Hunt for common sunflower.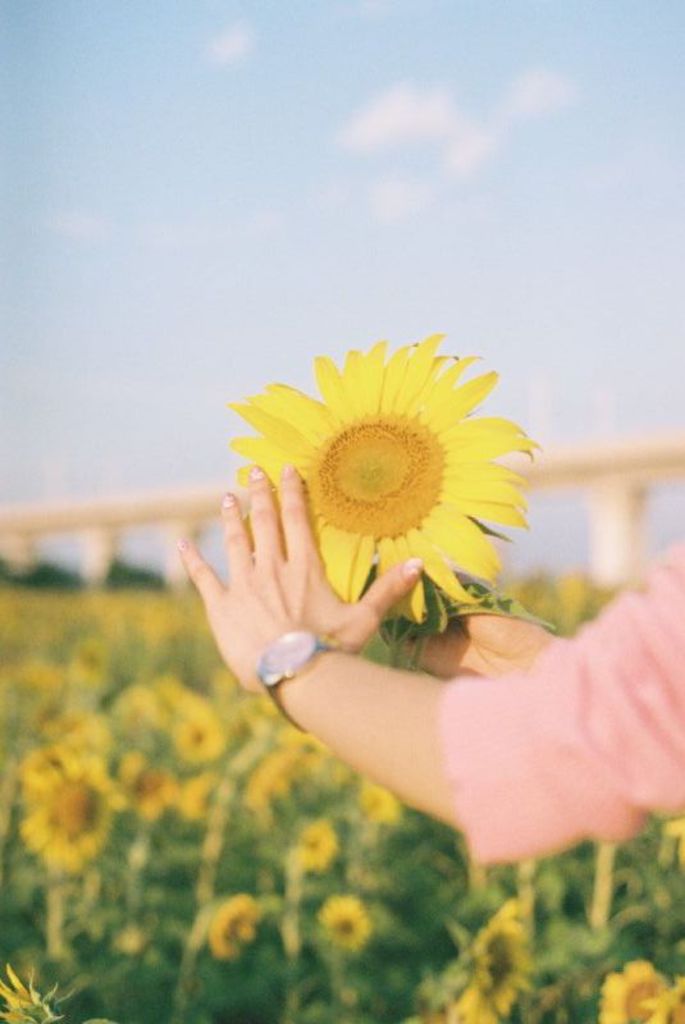
Hunted down at 239, 334, 531, 627.
